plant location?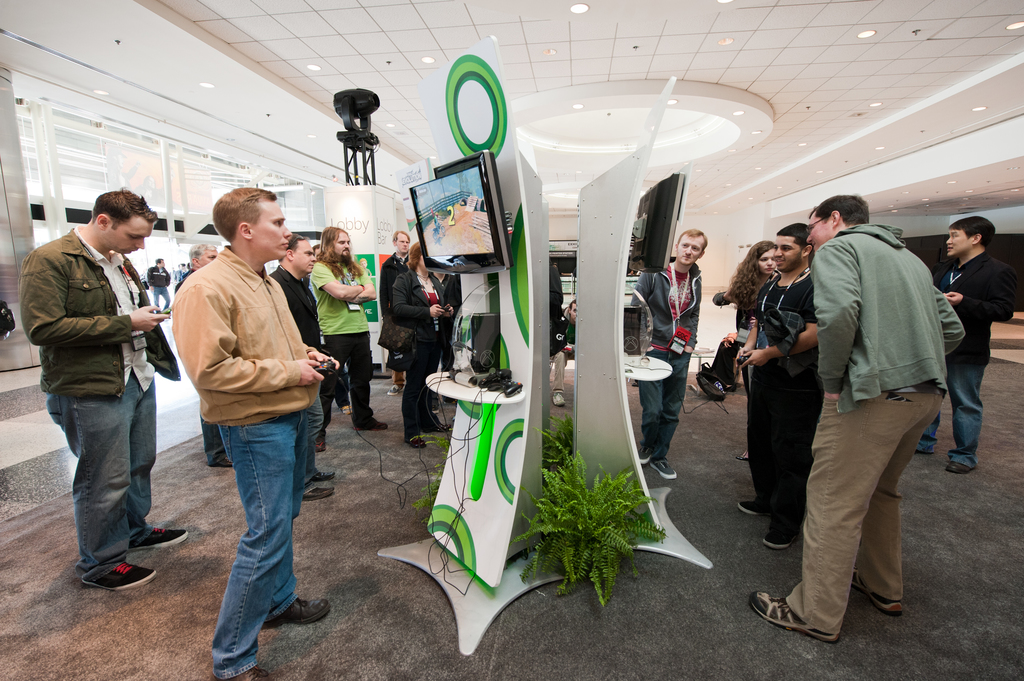
locate(510, 427, 669, 608)
